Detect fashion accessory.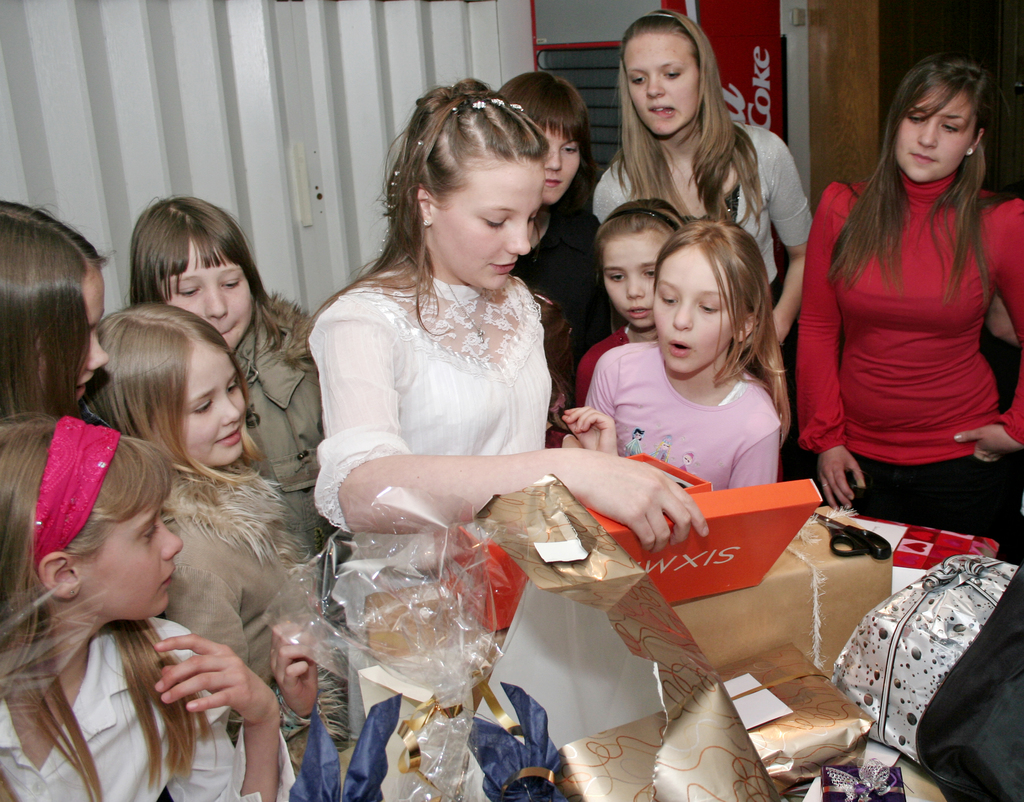
Detected at x1=817, y1=480, x2=830, y2=491.
